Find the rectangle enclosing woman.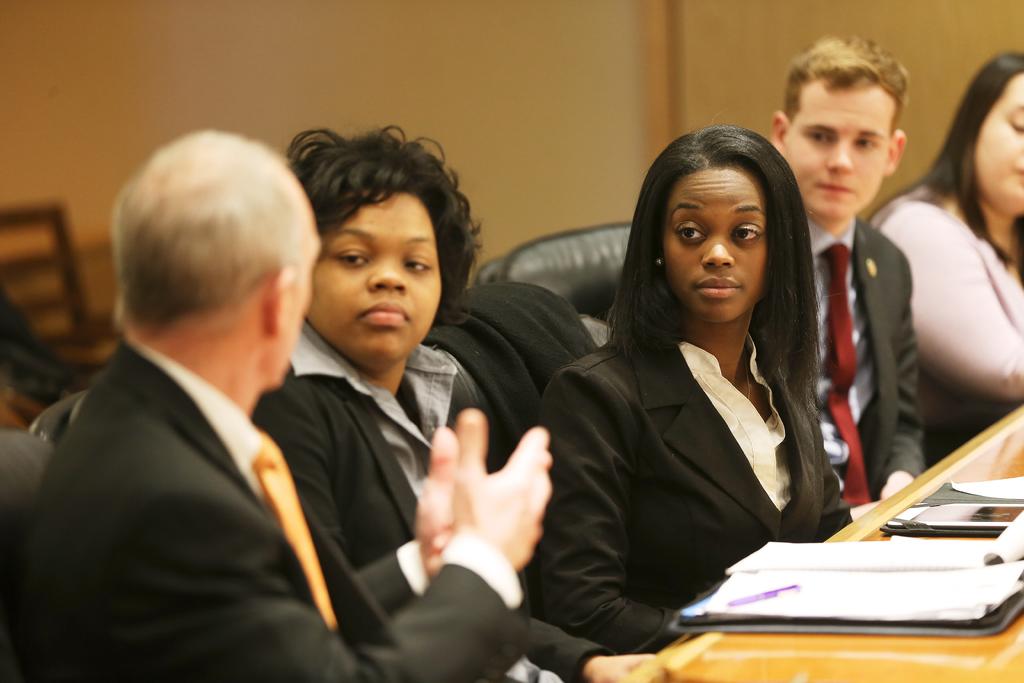
x1=255, y1=124, x2=655, y2=682.
